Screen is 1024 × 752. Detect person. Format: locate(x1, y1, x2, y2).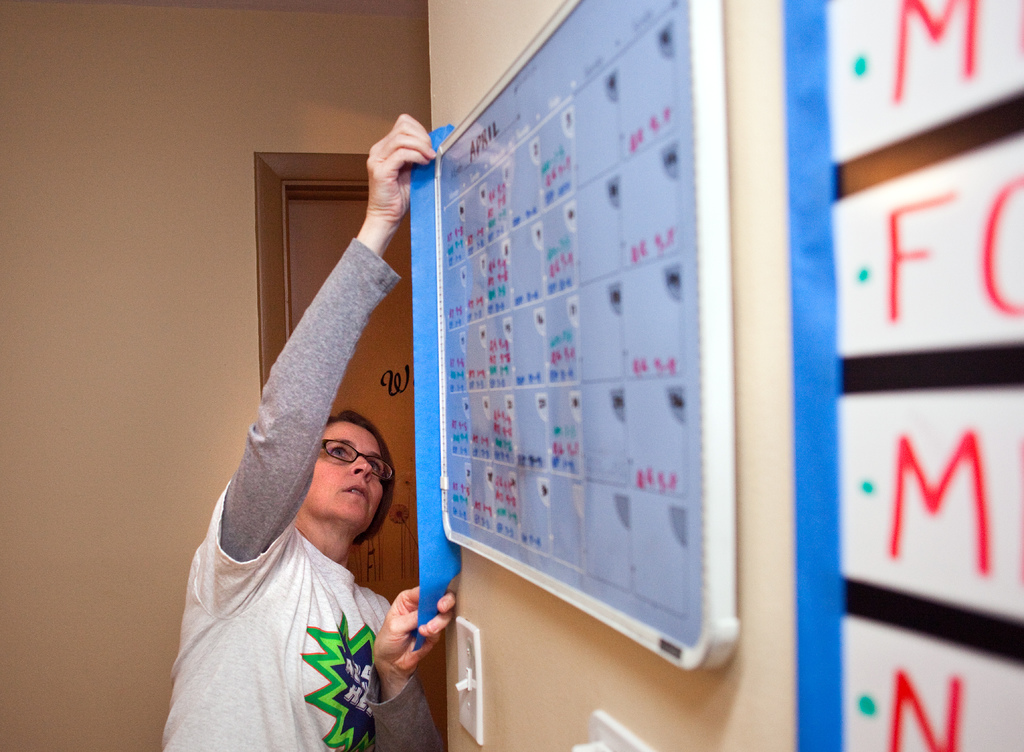
locate(153, 112, 460, 751).
